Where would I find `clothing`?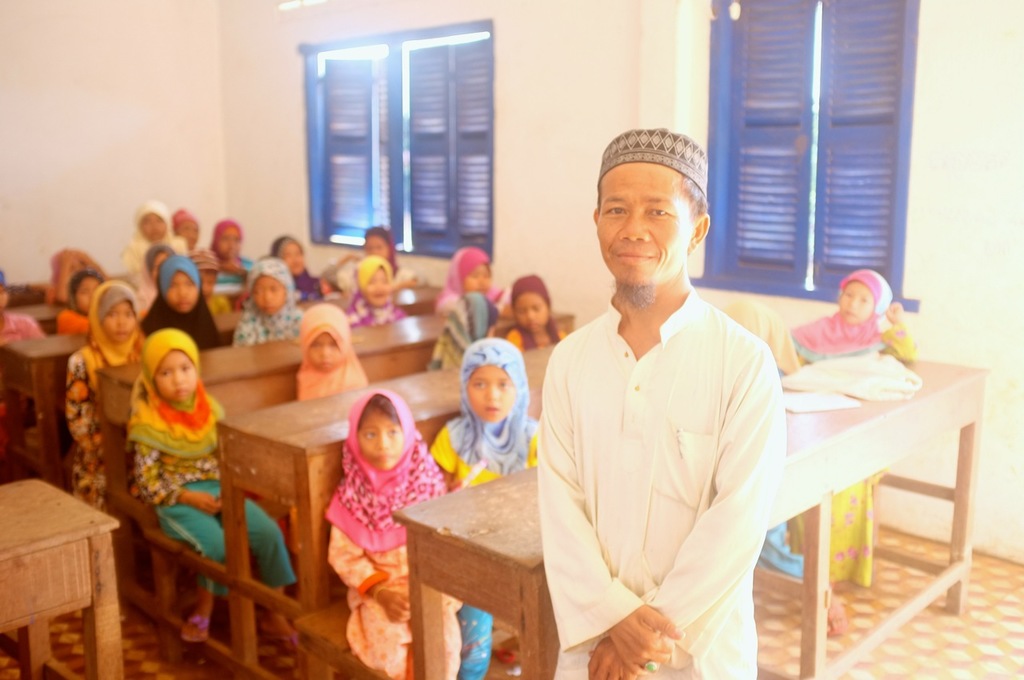
At [141,259,234,333].
